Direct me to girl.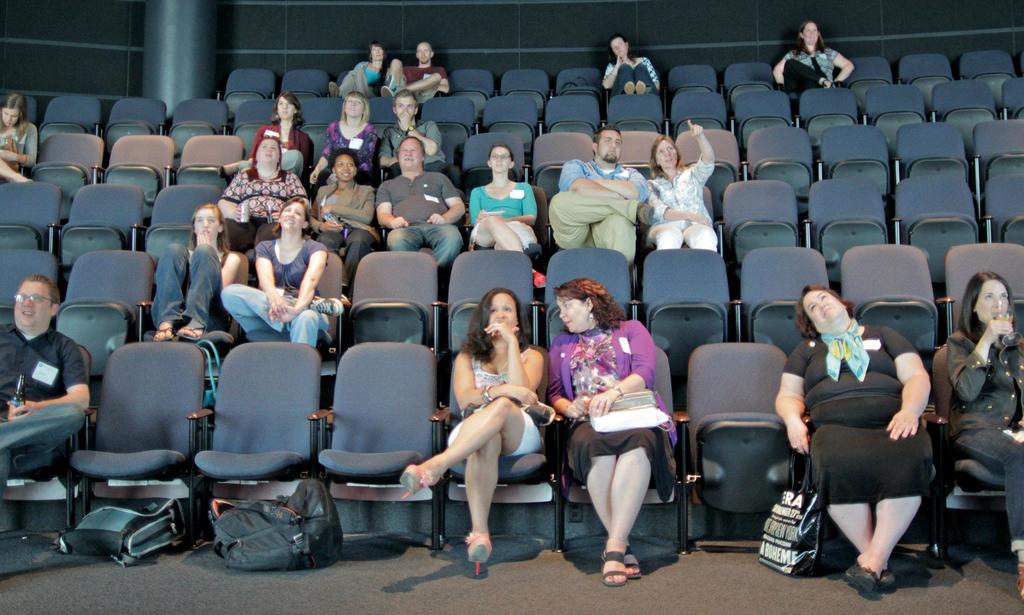
Direction: <bbox>471, 143, 536, 248</bbox>.
